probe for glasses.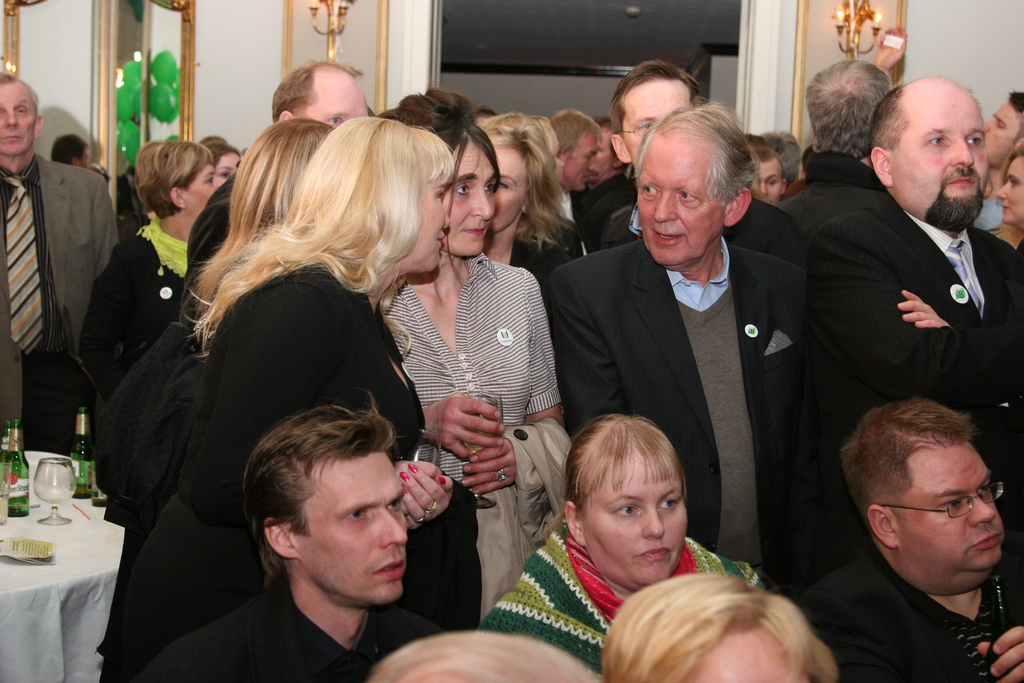
Probe result: box(877, 478, 1005, 516).
